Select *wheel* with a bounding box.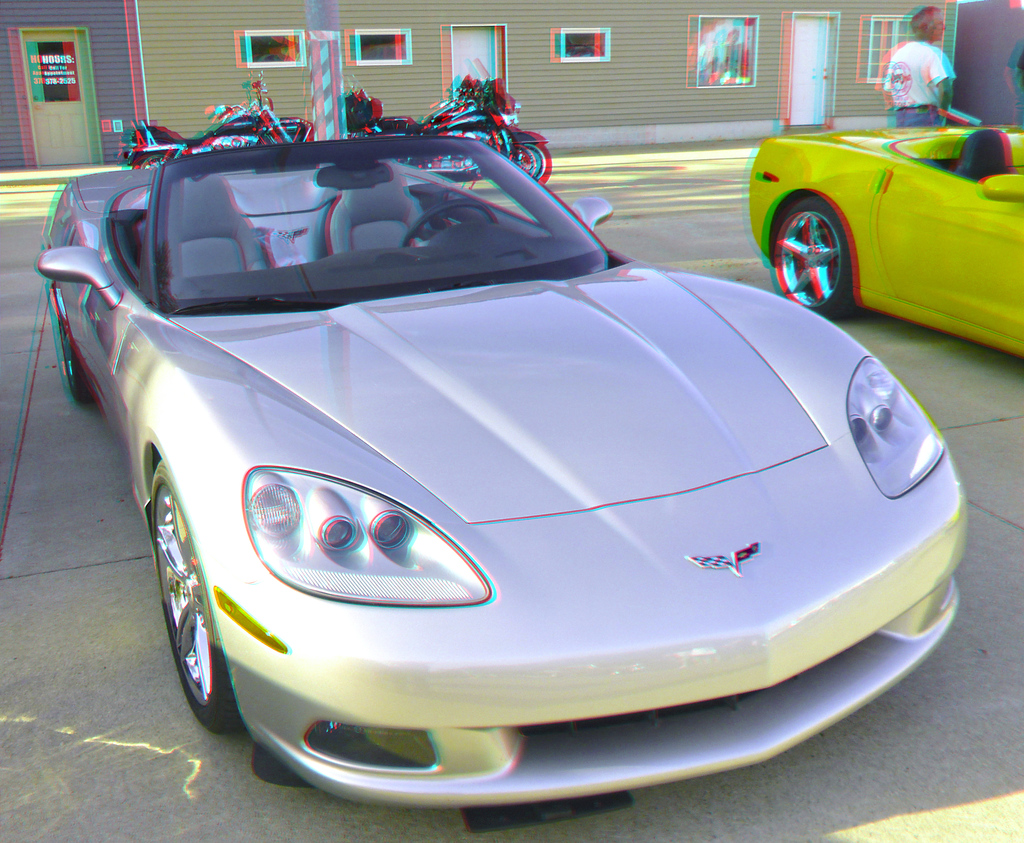
x1=45 y1=264 x2=92 y2=405.
